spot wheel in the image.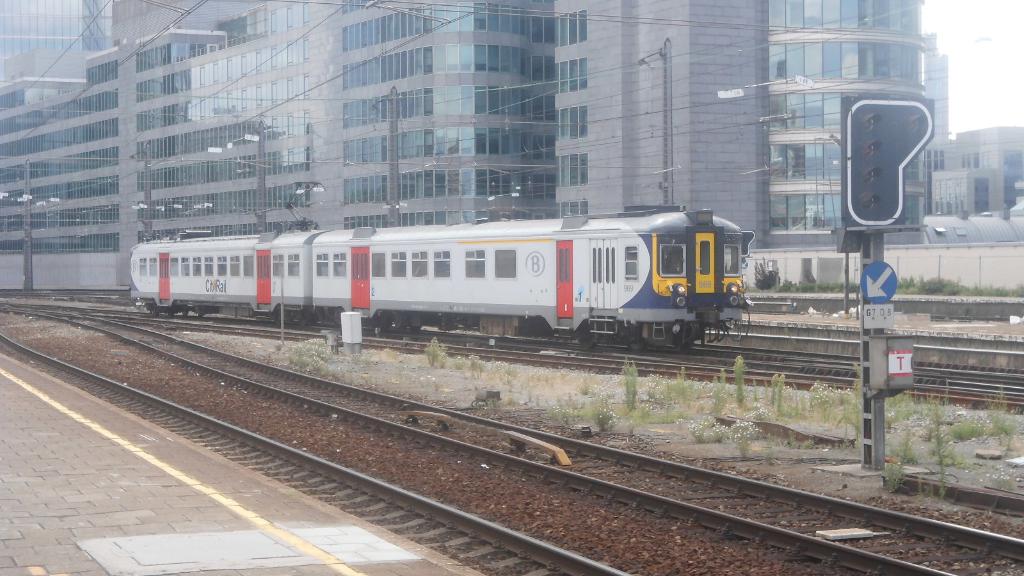
wheel found at box(626, 334, 648, 354).
